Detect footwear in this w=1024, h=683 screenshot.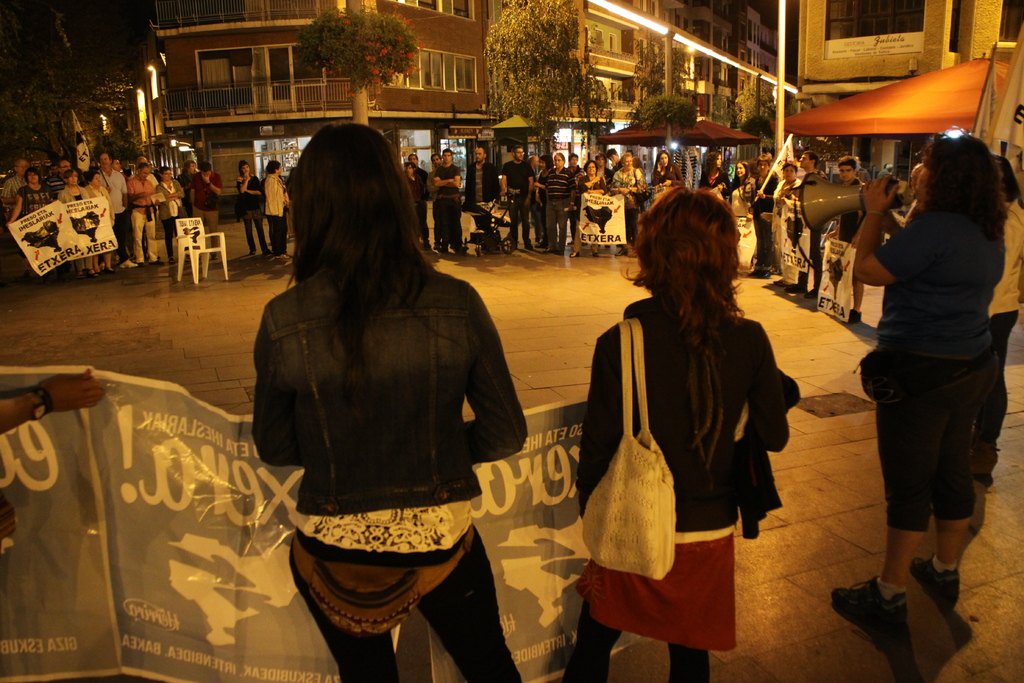
Detection: Rect(424, 240, 435, 250).
